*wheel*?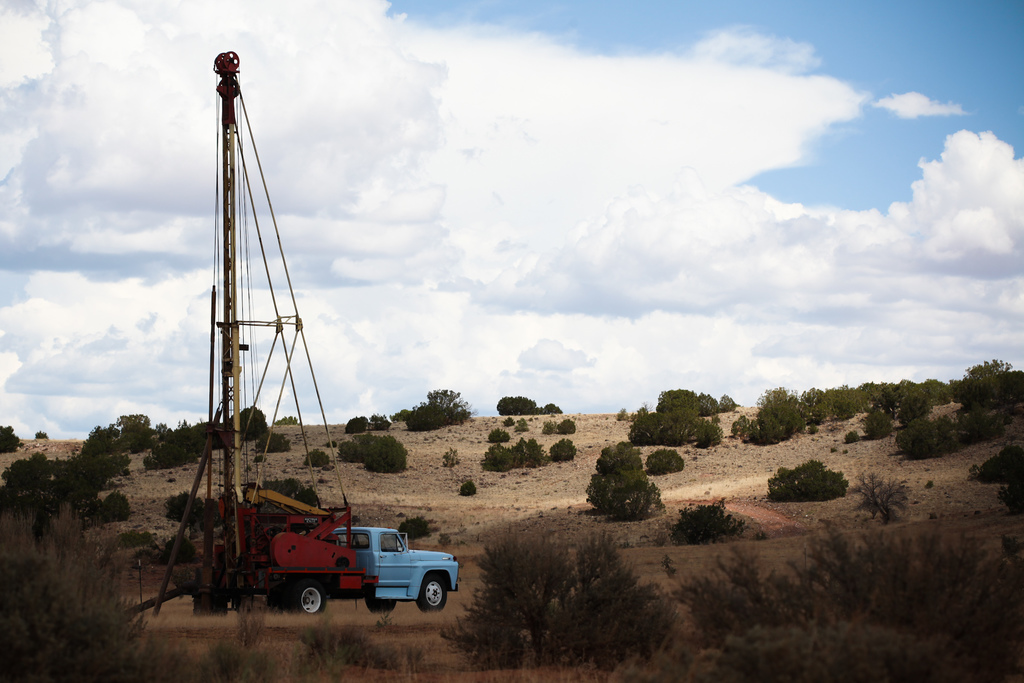
[364,593,399,611]
